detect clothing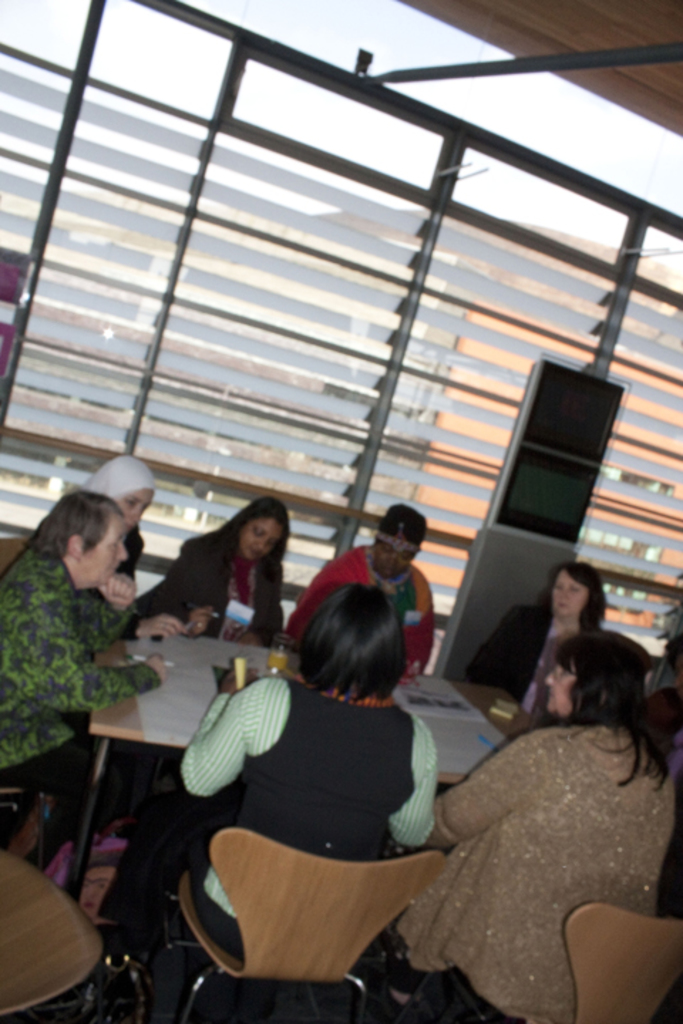
Rect(470, 602, 608, 717)
